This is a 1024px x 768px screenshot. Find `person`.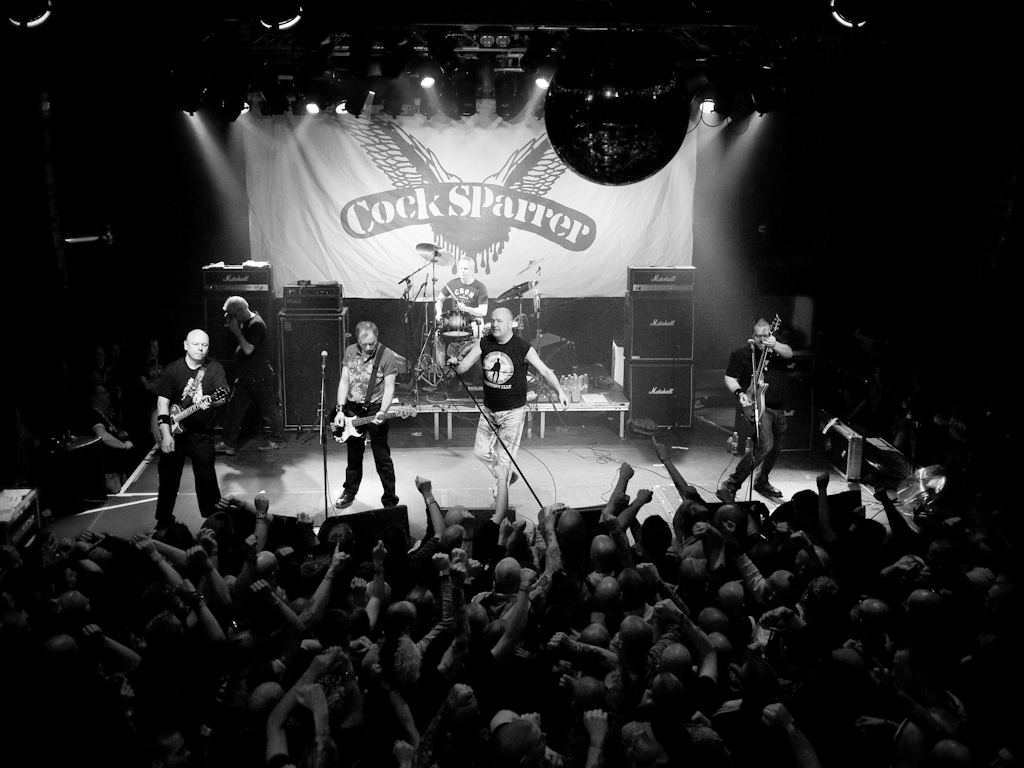
Bounding box: 726/315/792/503.
